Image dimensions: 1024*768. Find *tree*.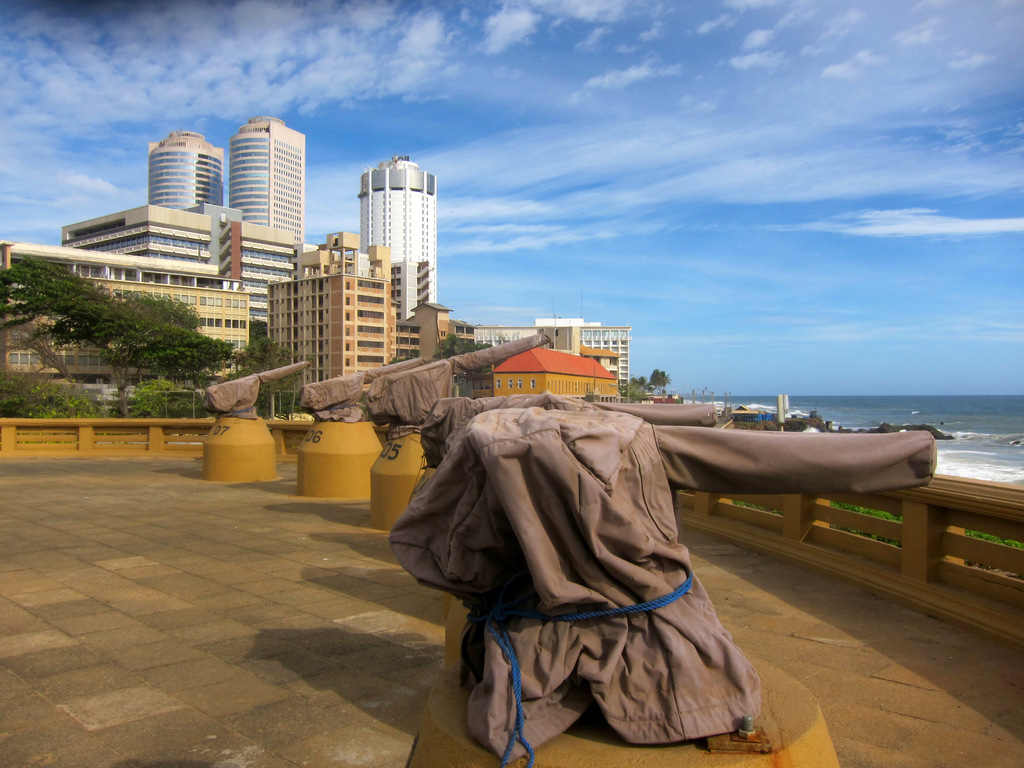
bbox=(244, 315, 269, 336).
